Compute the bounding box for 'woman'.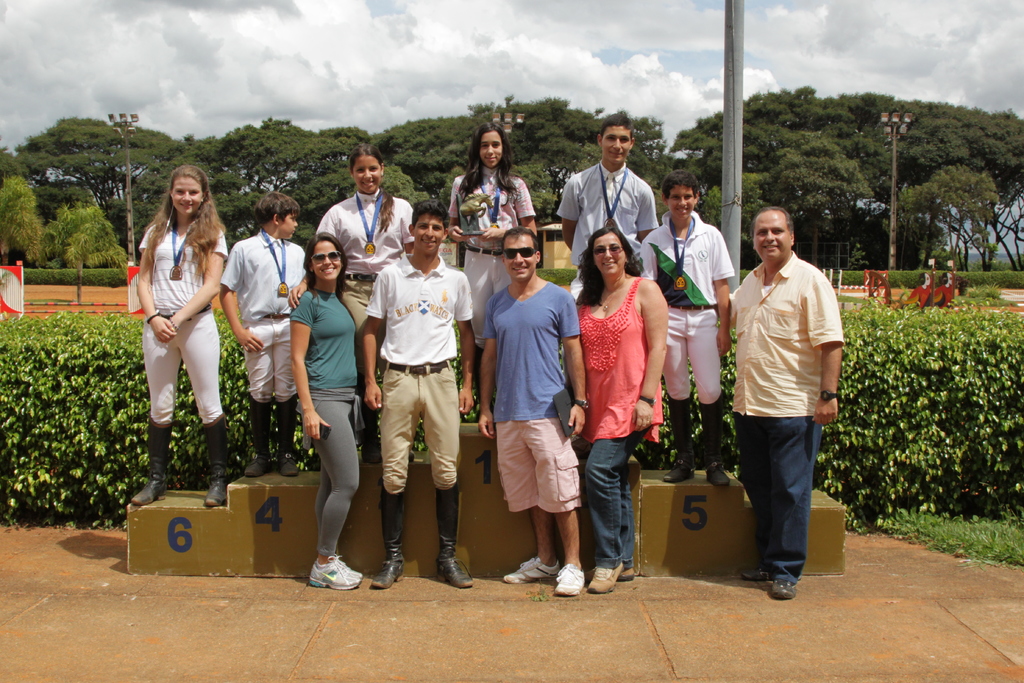
left=311, top=145, right=417, bottom=446.
